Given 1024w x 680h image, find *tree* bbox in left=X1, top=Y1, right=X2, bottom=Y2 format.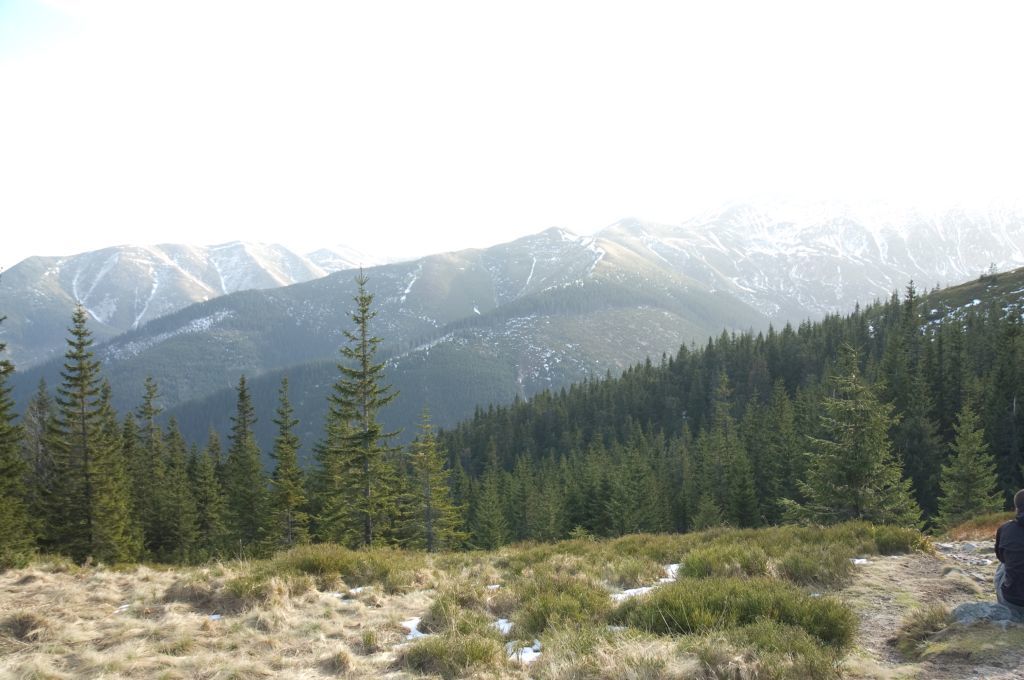
left=39, top=290, right=158, bottom=568.
